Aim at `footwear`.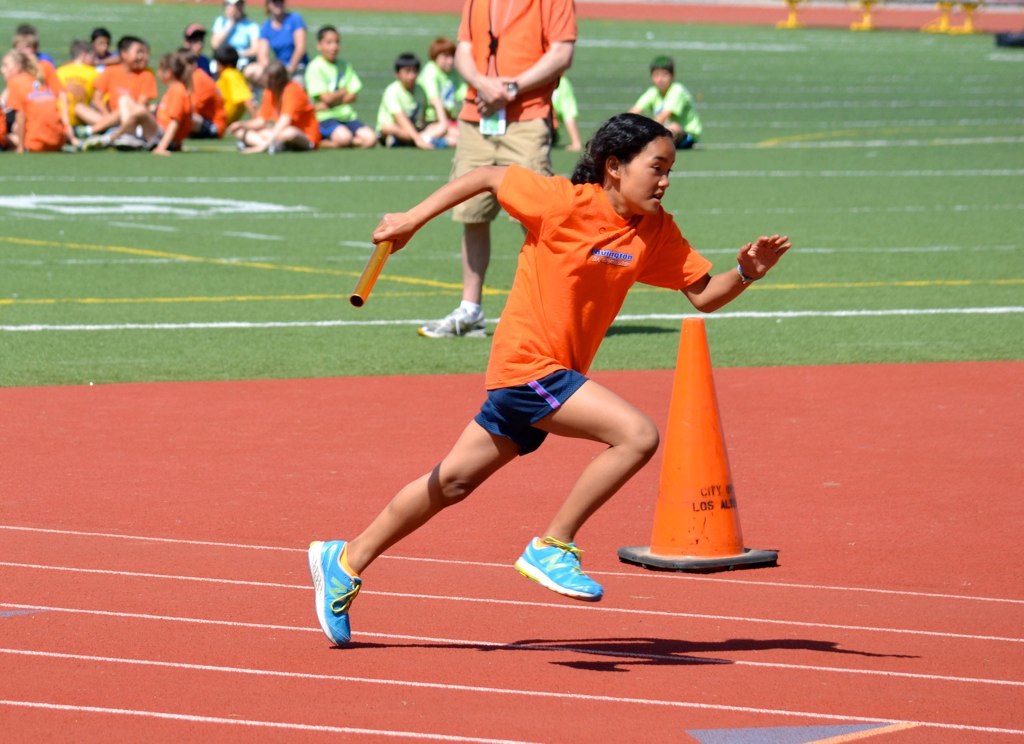
Aimed at pyautogui.locateOnScreen(309, 535, 359, 653).
